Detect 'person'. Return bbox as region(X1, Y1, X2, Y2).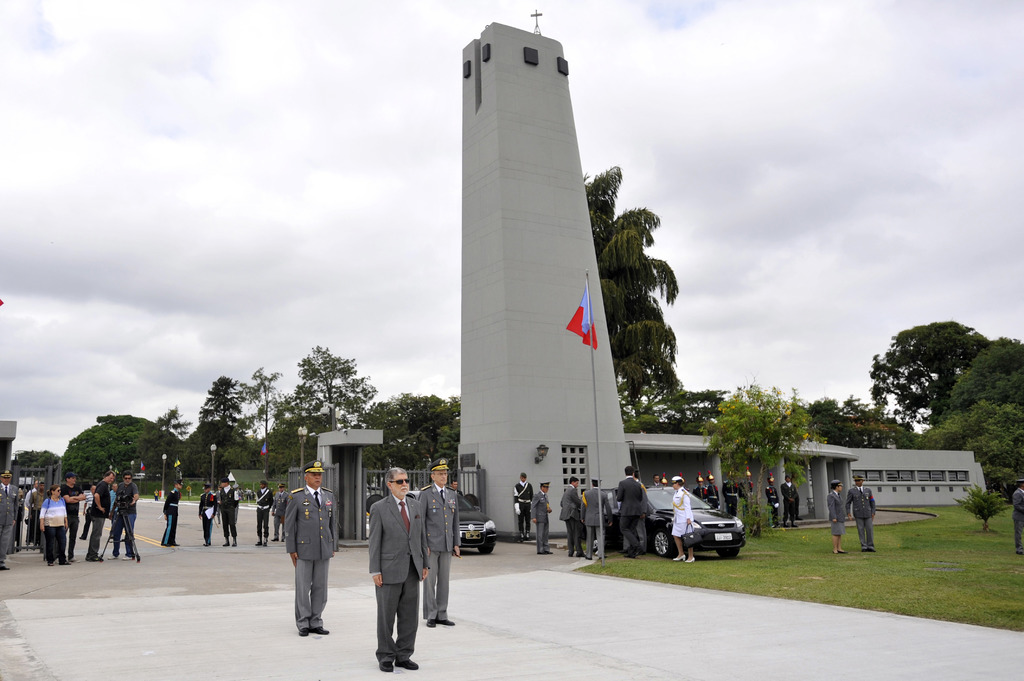
region(284, 467, 340, 633).
